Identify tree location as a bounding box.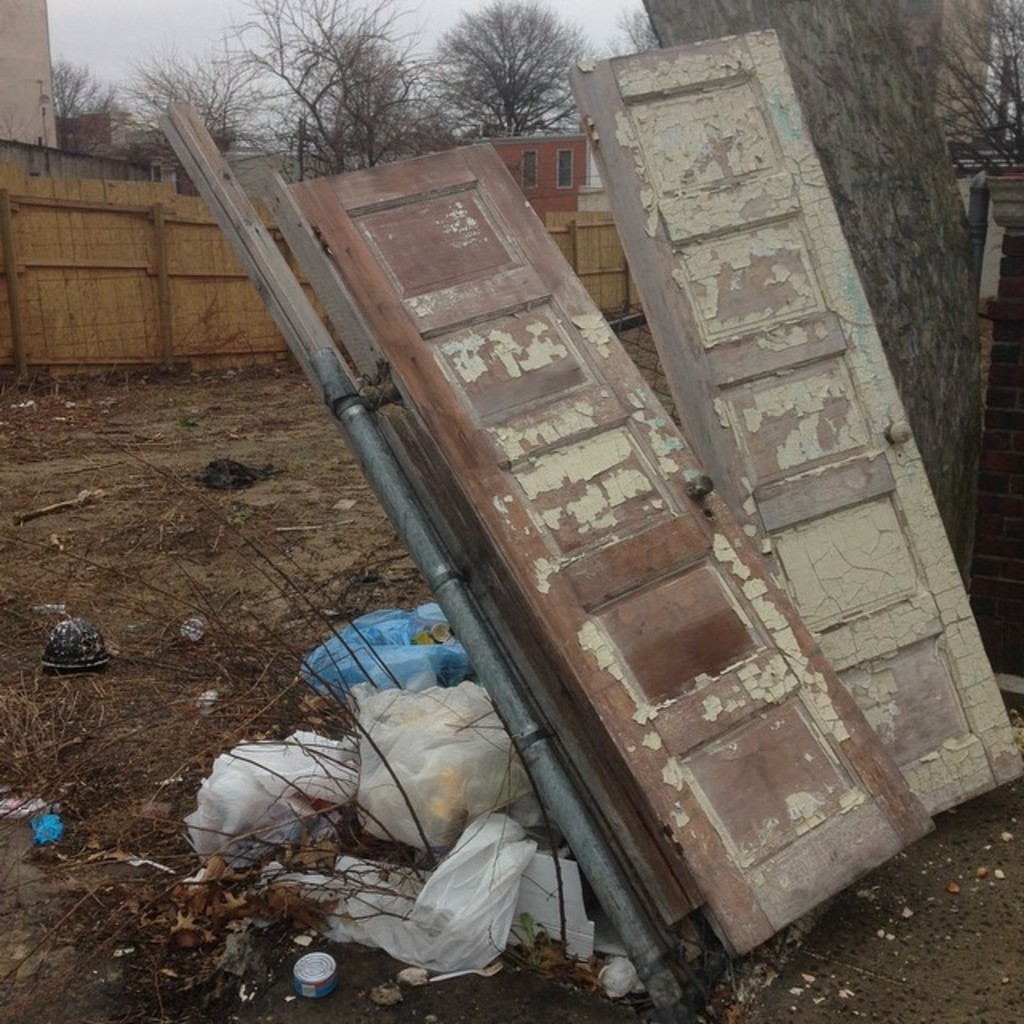
<box>214,0,414,168</box>.
